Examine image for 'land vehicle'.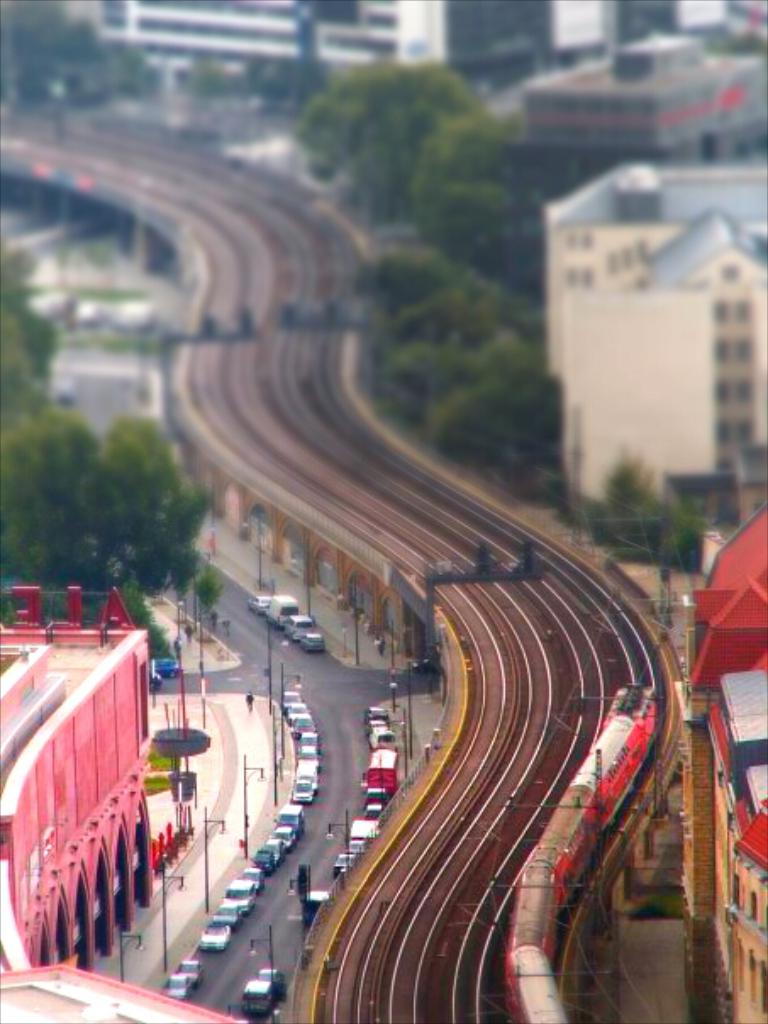
Examination result: x1=249, y1=592, x2=264, y2=617.
